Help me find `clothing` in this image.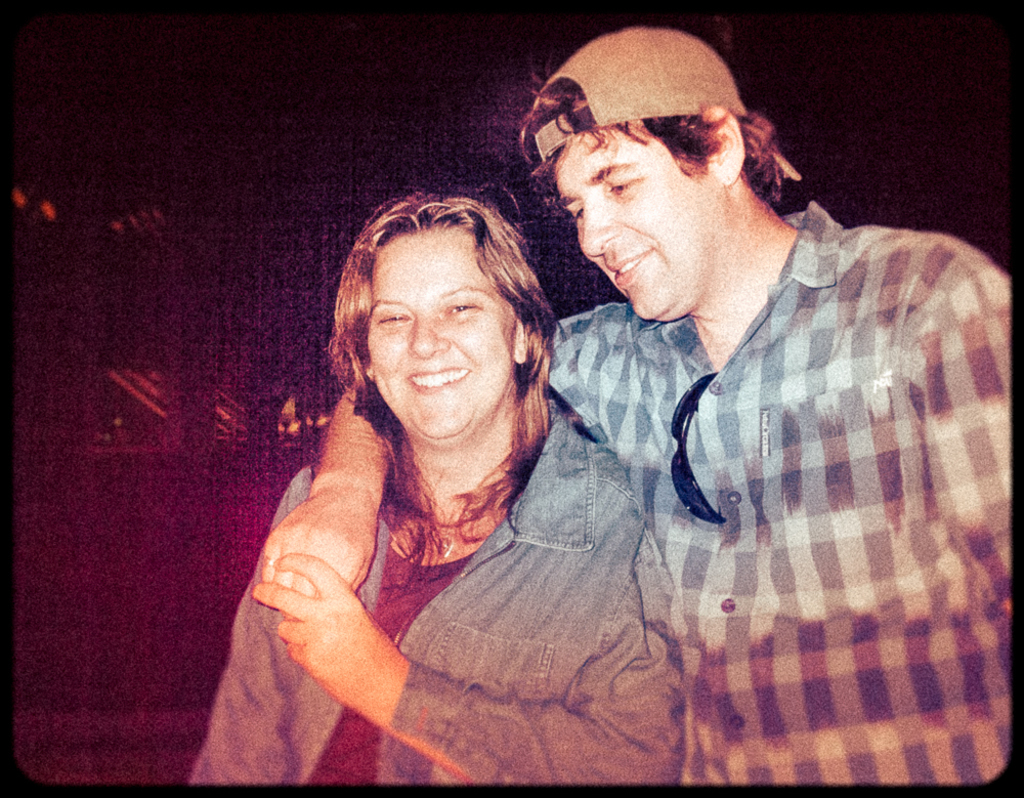
Found it: x1=212 y1=292 x2=693 y2=774.
